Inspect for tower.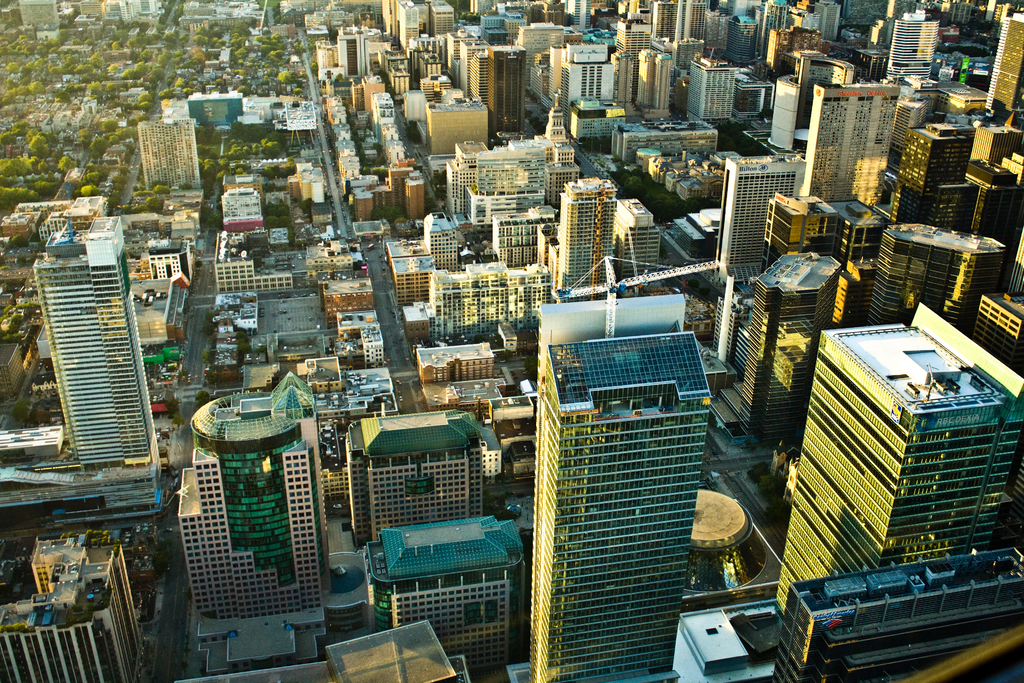
Inspection: bbox=(549, 95, 570, 146).
